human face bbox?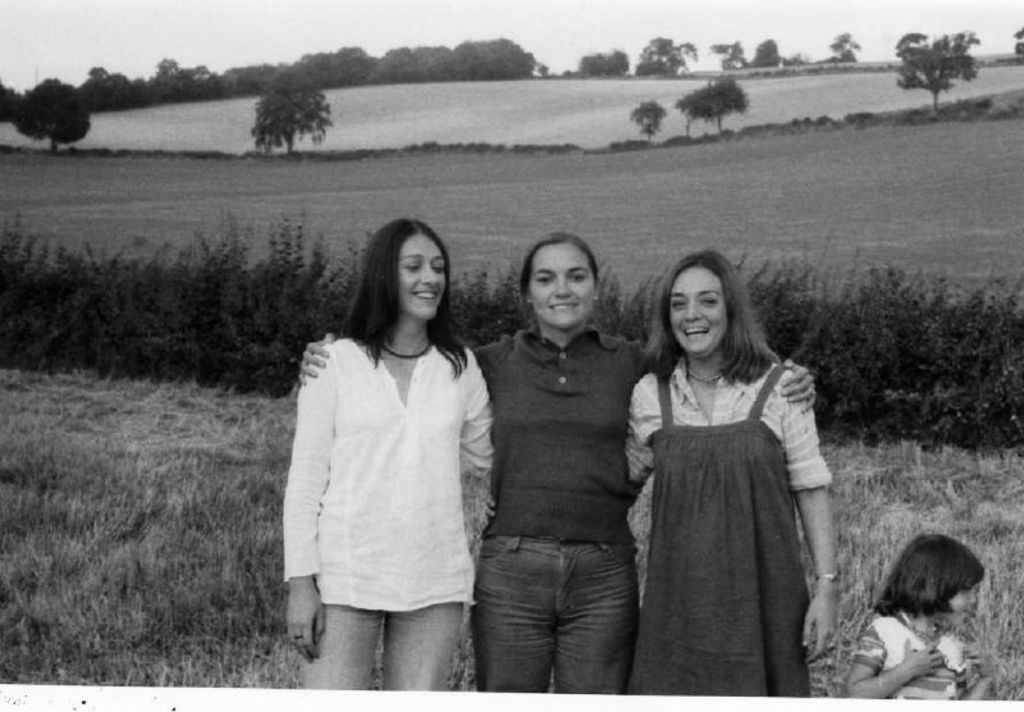
x1=399 y1=237 x2=448 y2=321
